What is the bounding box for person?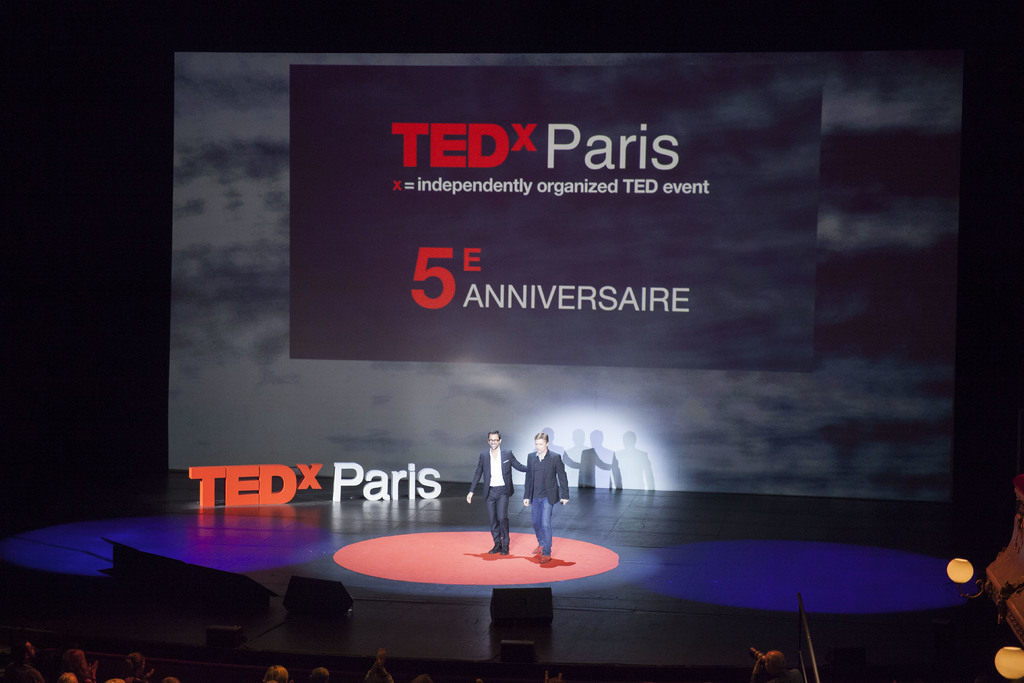
l=518, t=434, r=573, b=563.
